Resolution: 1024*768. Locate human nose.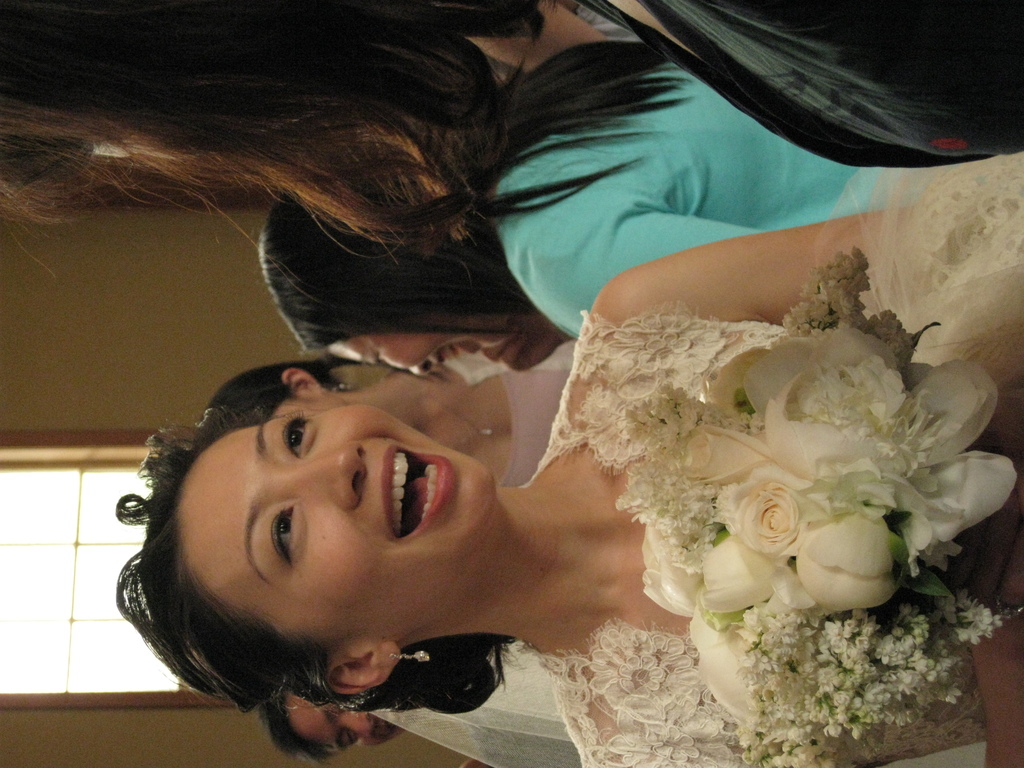
Rect(276, 442, 371, 511).
